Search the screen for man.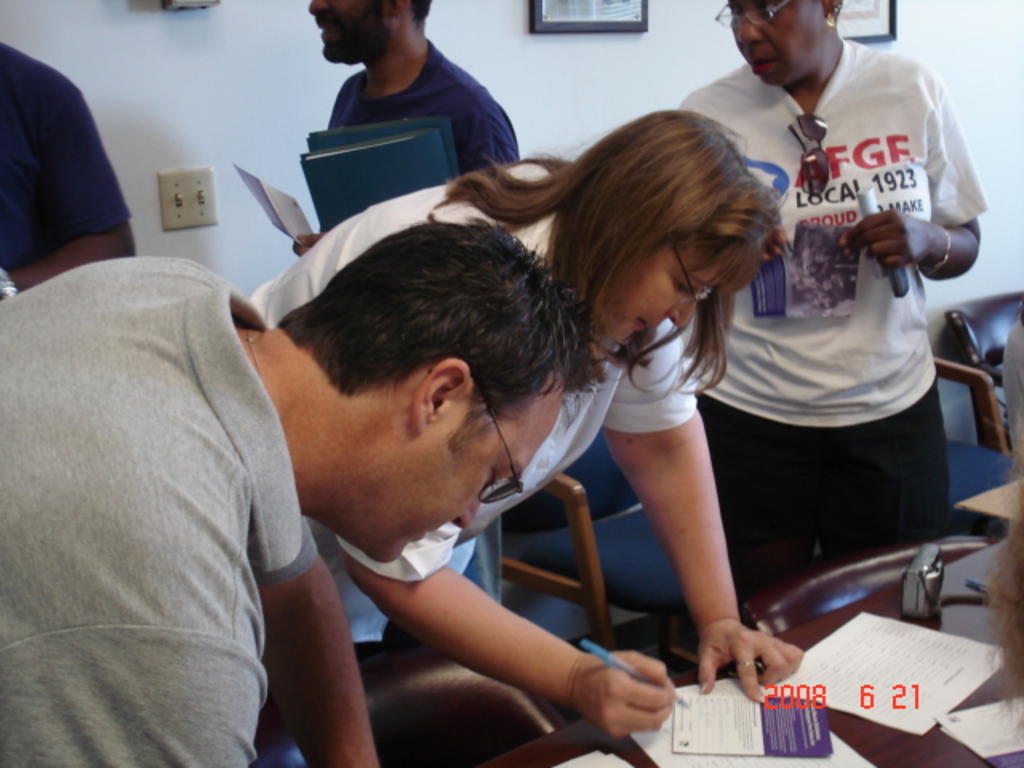
Found at x1=0, y1=213, x2=595, y2=766.
